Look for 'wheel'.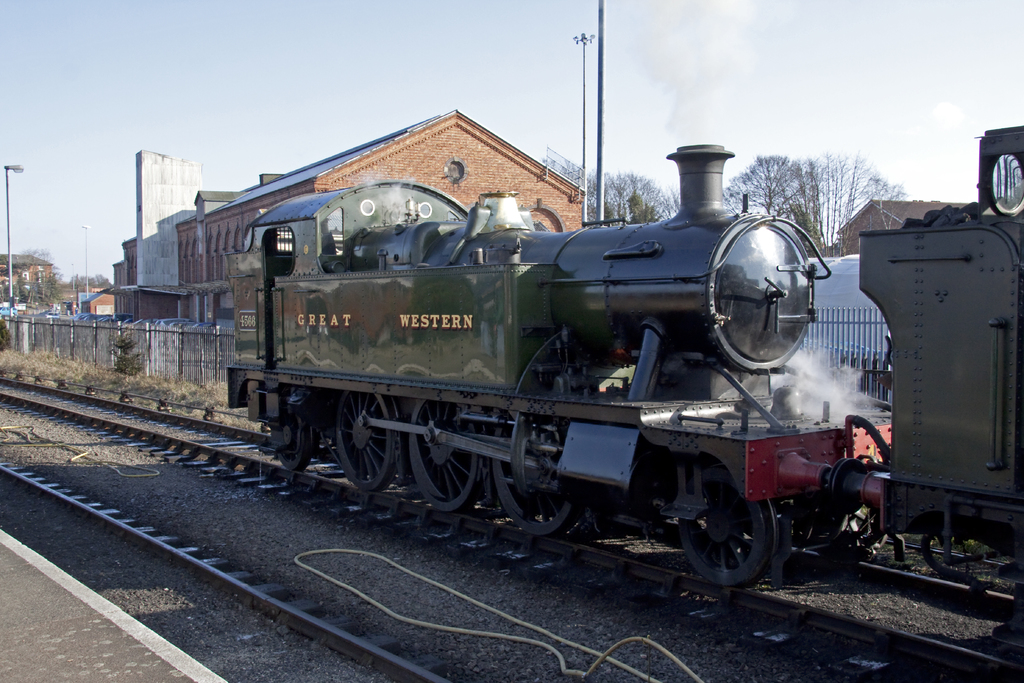
Found: 280 411 315 472.
